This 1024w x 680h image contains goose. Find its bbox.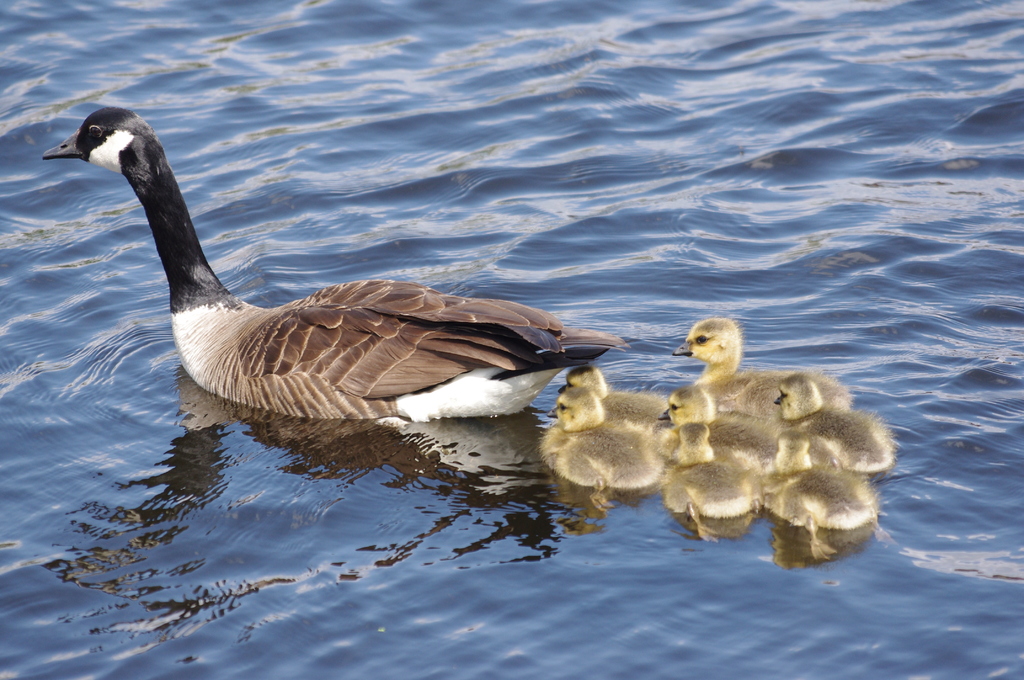
(673, 316, 838, 419).
